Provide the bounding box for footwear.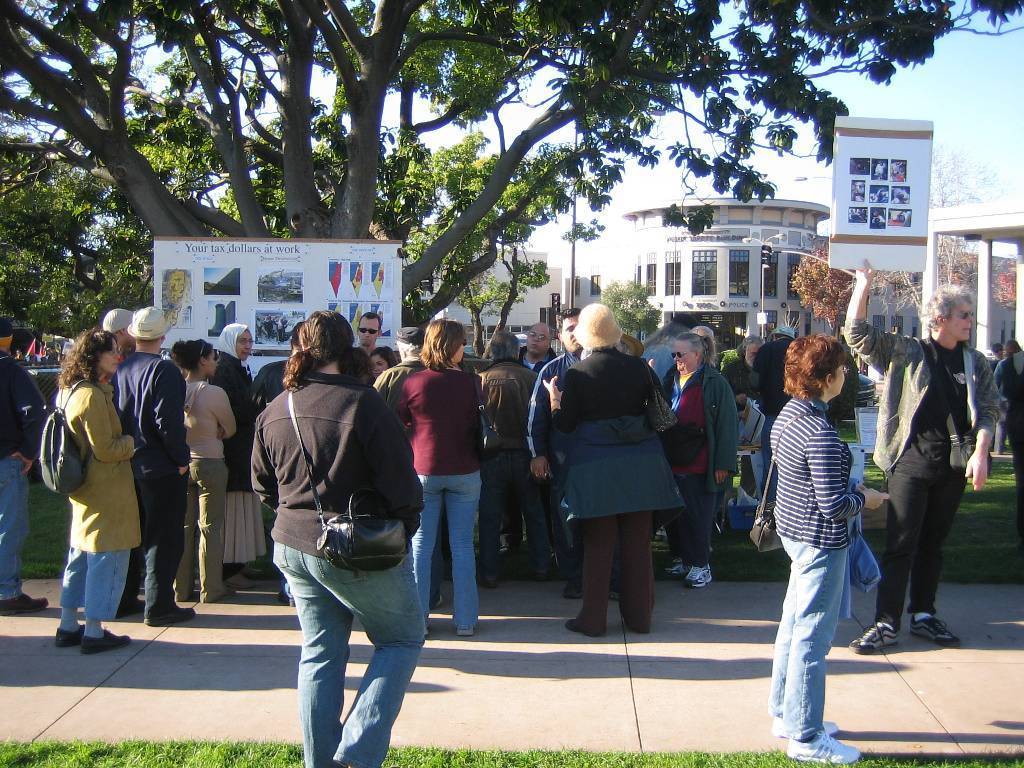
<box>785,729,858,766</box>.
